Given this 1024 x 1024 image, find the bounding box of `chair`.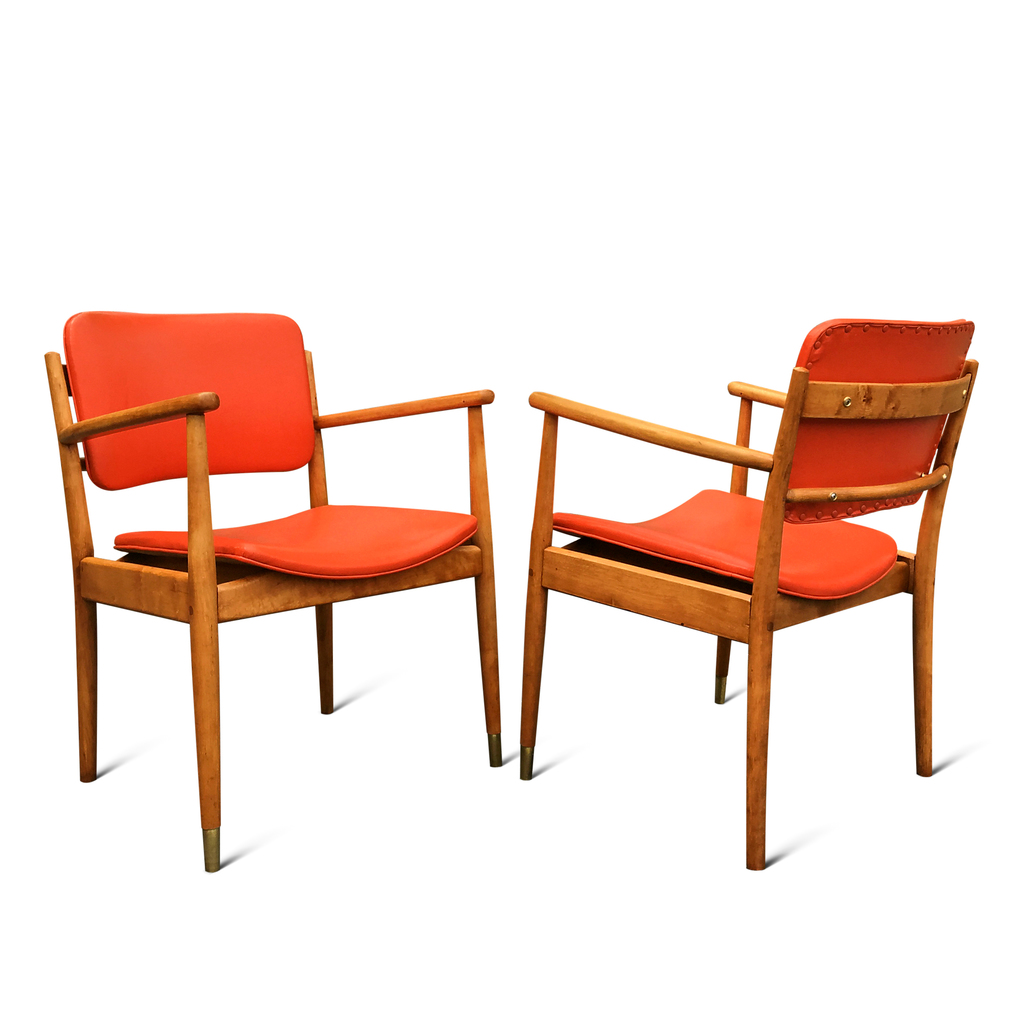
rect(520, 307, 976, 883).
